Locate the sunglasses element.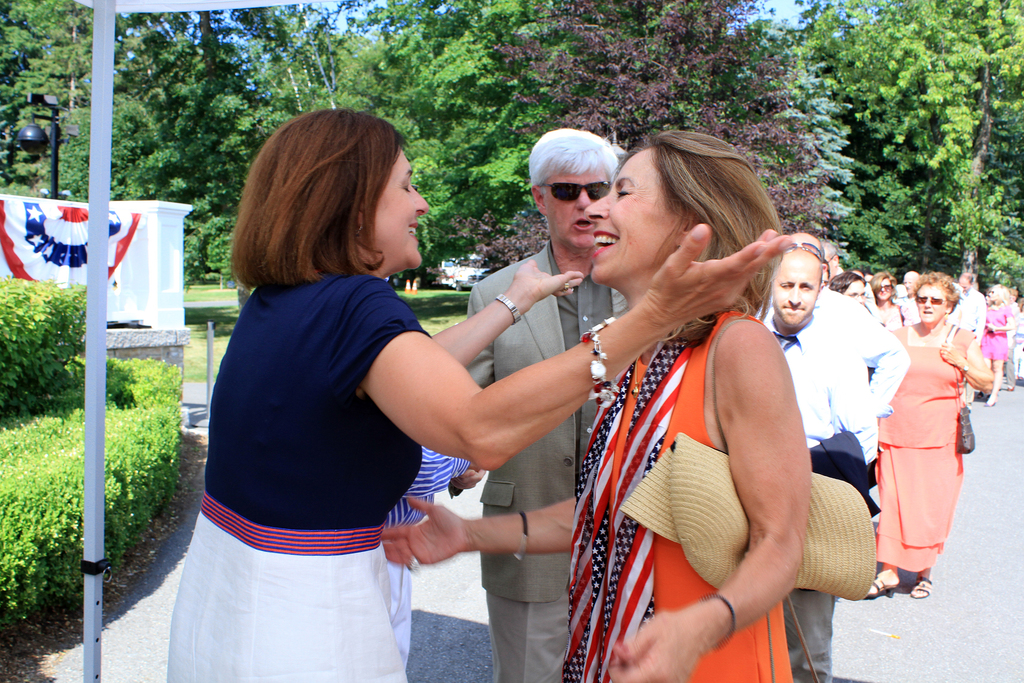
Element bbox: select_region(876, 283, 892, 290).
